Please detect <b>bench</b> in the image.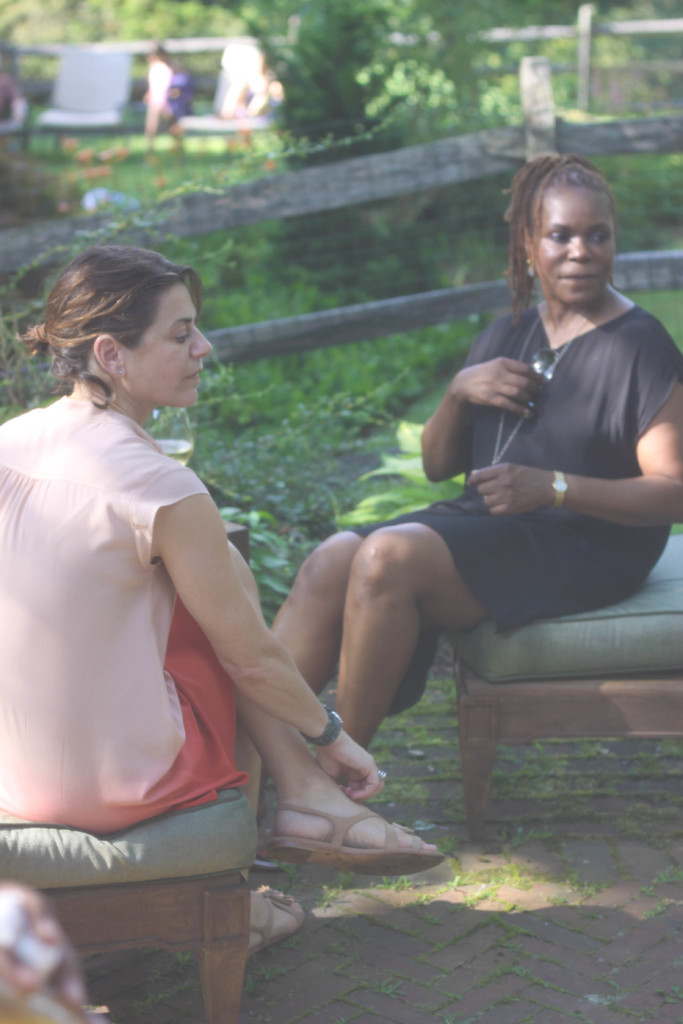
[450, 654, 681, 829].
